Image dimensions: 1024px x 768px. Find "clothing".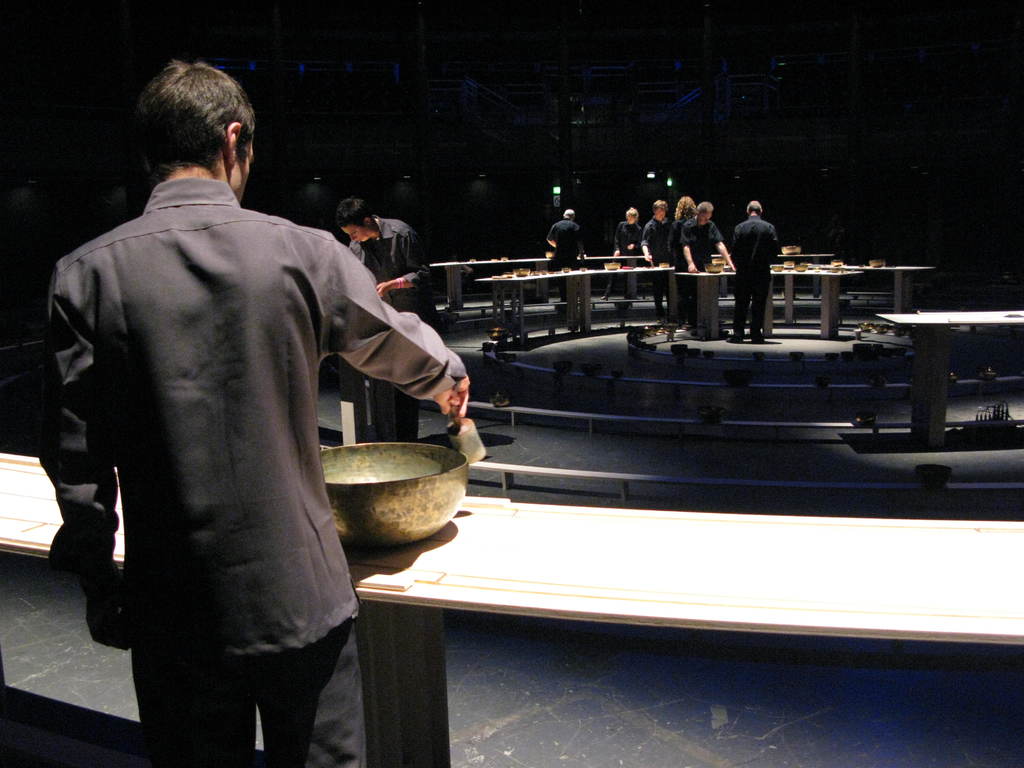
<region>351, 218, 435, 328</region>.
